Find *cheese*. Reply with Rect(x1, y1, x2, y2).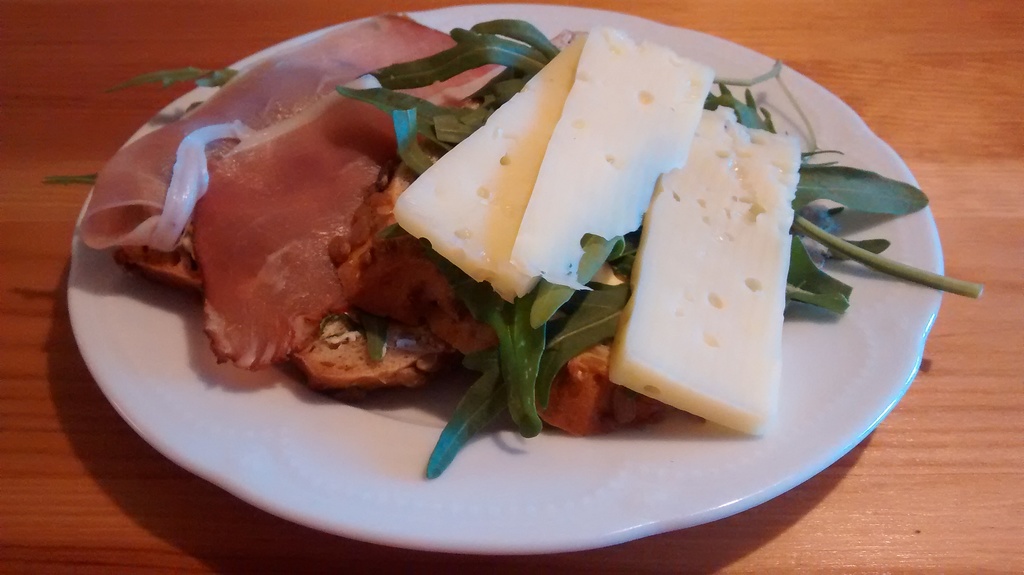
Rect(507, 22, 719, 293).
